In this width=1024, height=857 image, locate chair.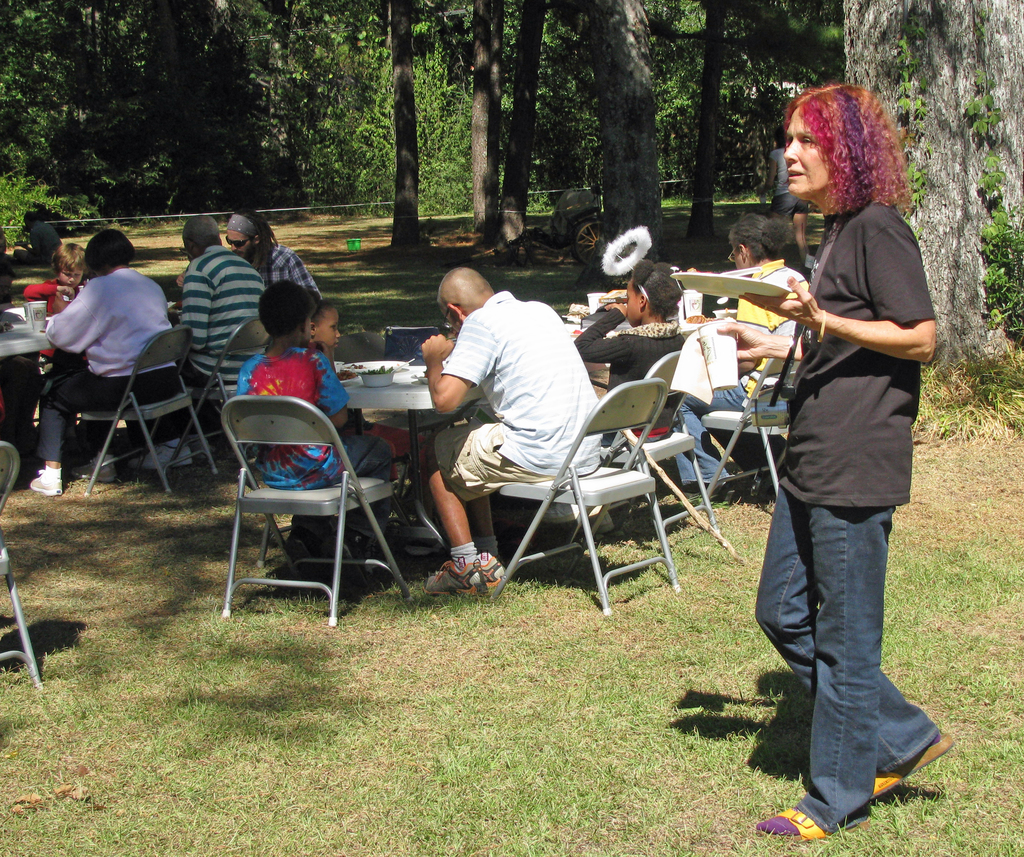
Bounding box: region(575, 353, 729, 582).
